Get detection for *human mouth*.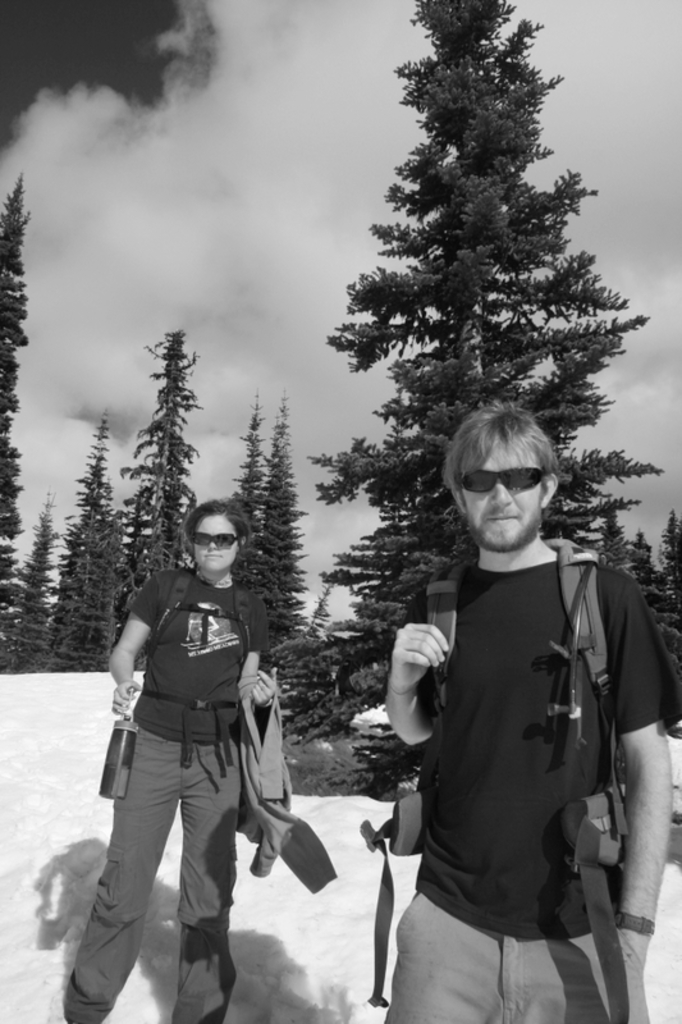
Detection: left=198, top=547, right=229, bottom=563.
